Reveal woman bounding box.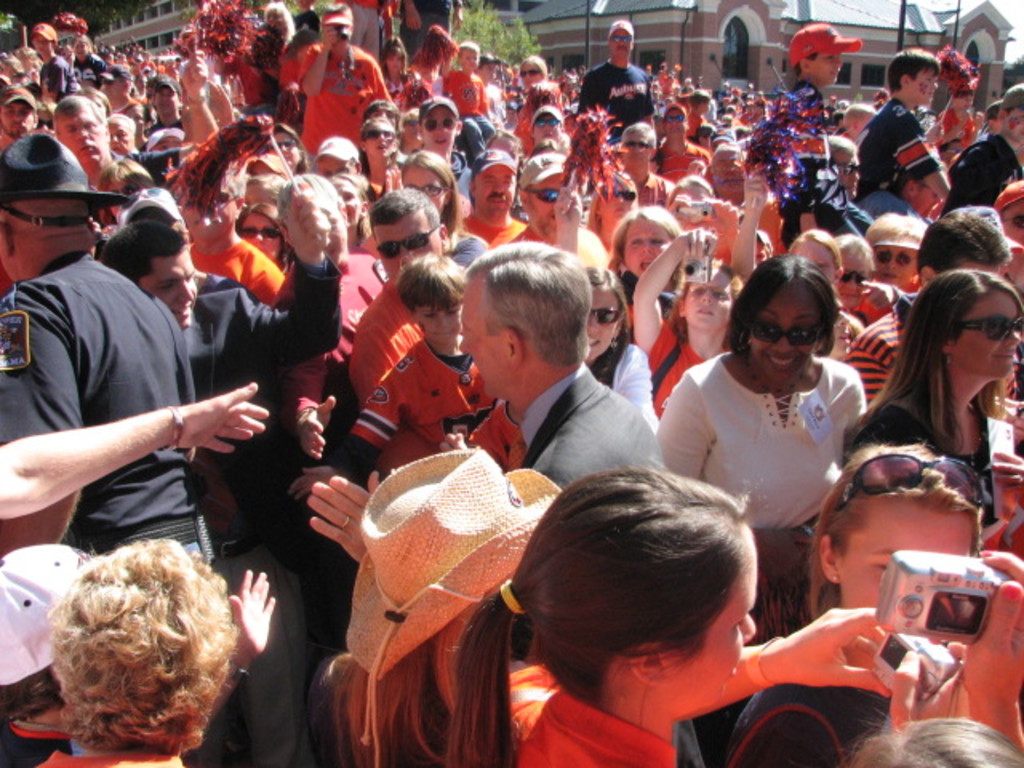
Revealed: <bbox>442, 469, 896, 766</bbox>.
